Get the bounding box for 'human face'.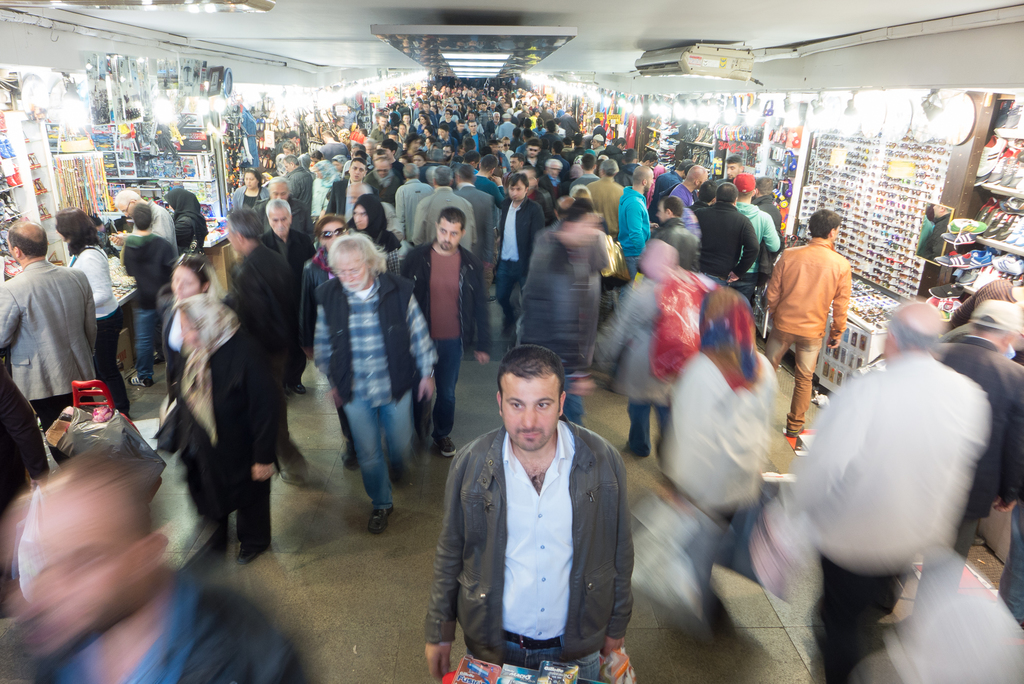
select_region(348, 161, 364, 181).
